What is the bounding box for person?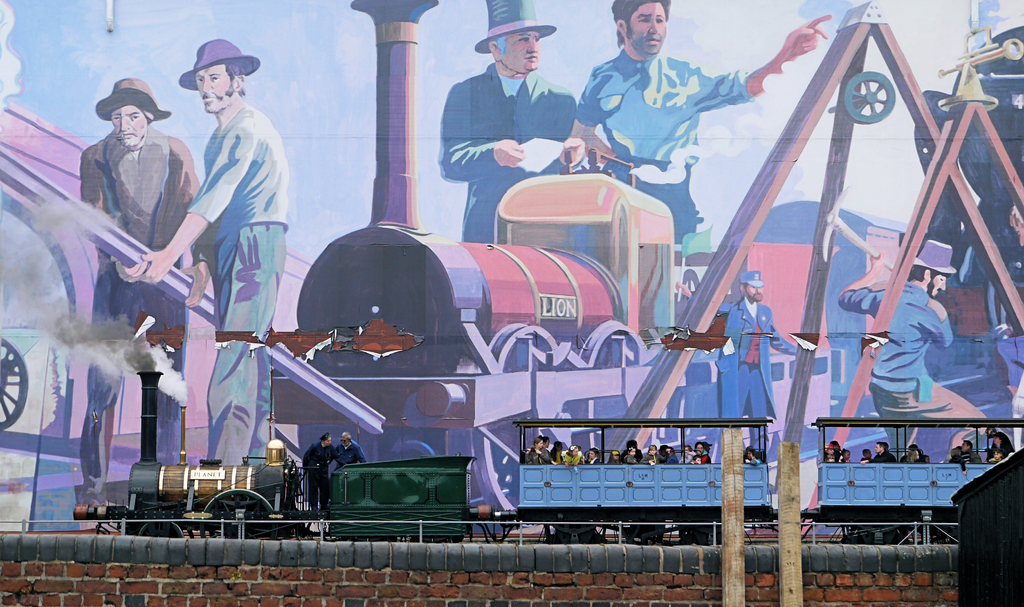
(x1=715, y1=269, x2=799, y2=445).
